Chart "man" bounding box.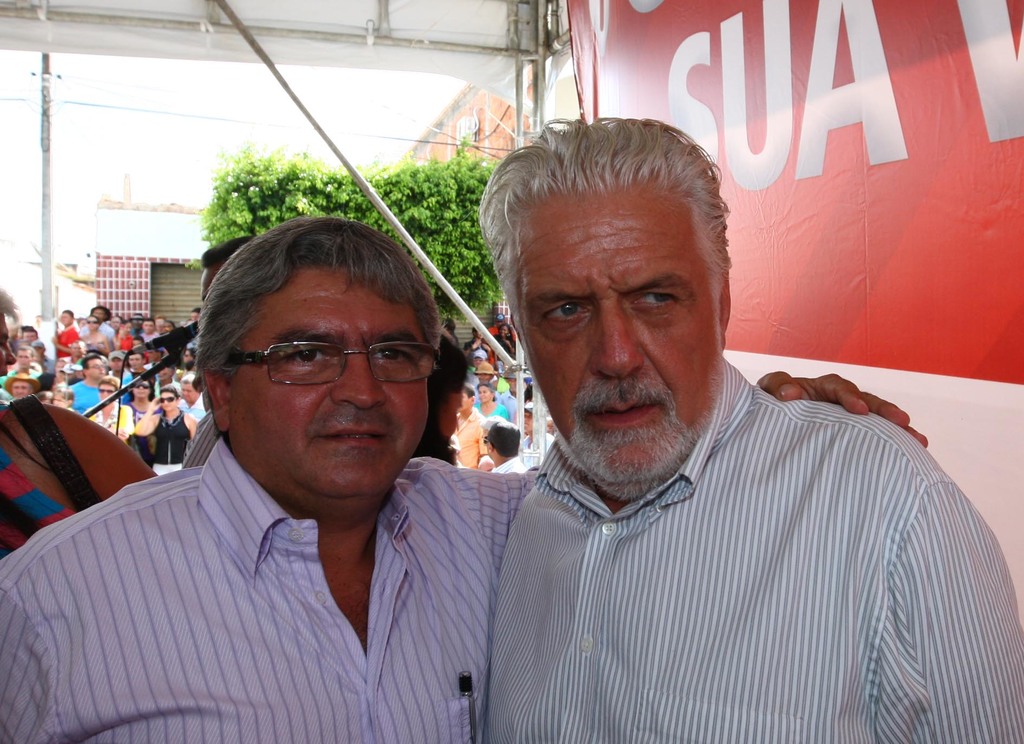
Charted: x1=504, y1=113, x2=1023, y2=743.
